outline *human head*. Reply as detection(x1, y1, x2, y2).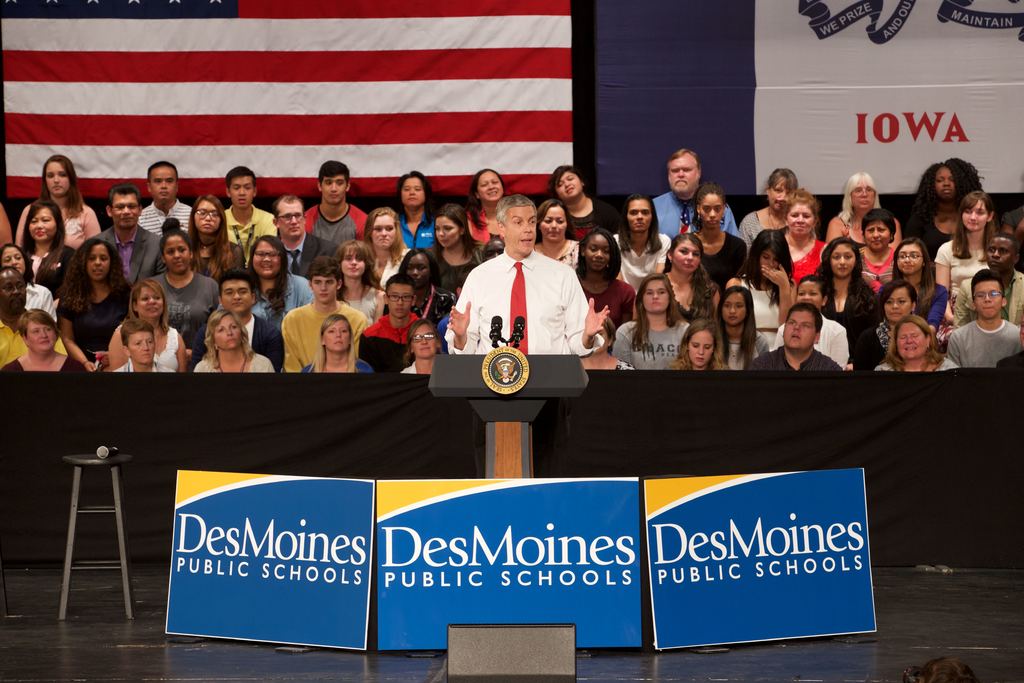
detection(159, 229, 194, 277).
